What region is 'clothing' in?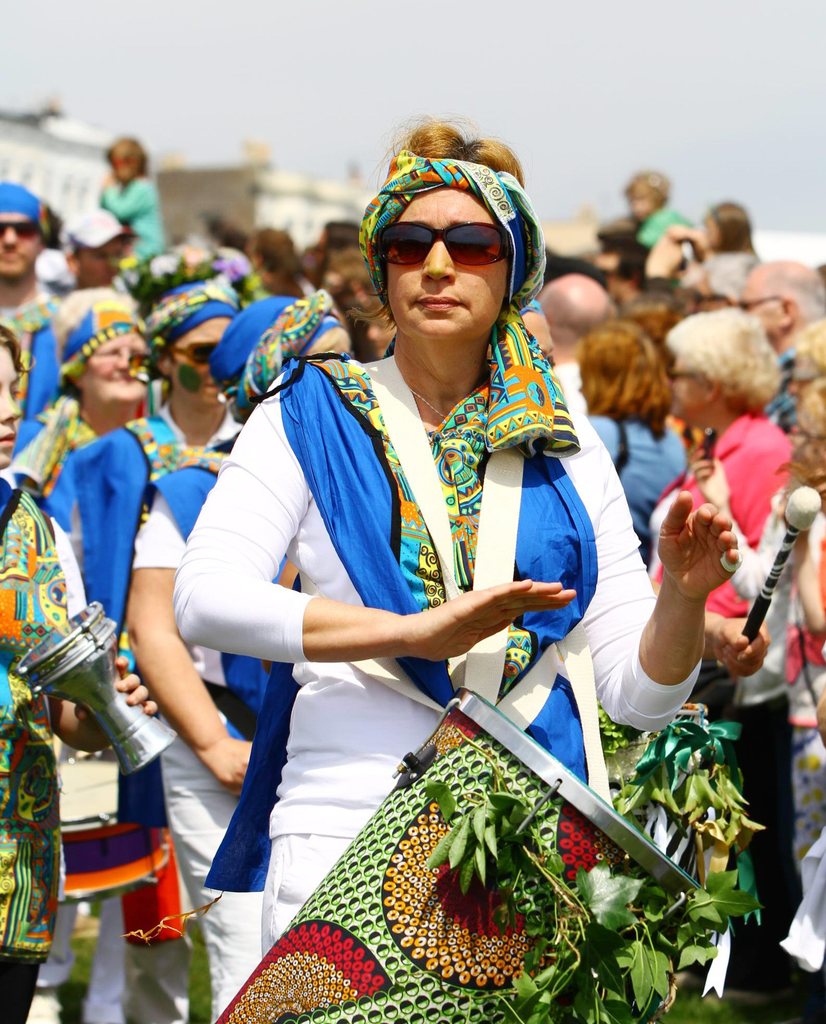
{"left": 760, "top": 346, "right": 797, "bottom": 431}.
